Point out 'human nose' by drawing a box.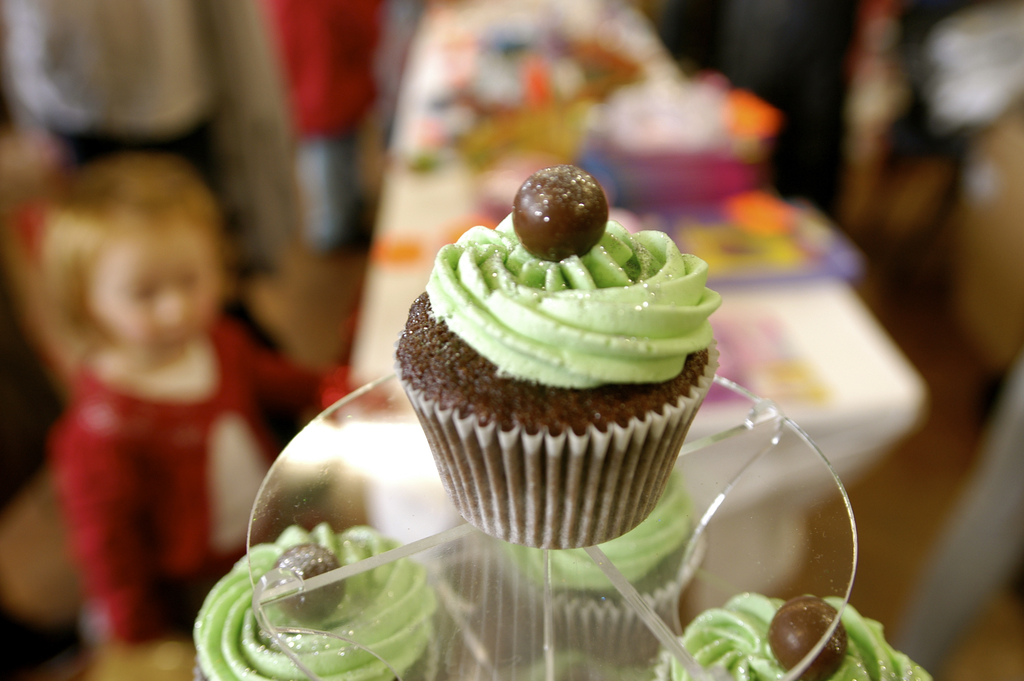
152 293 195 323.
